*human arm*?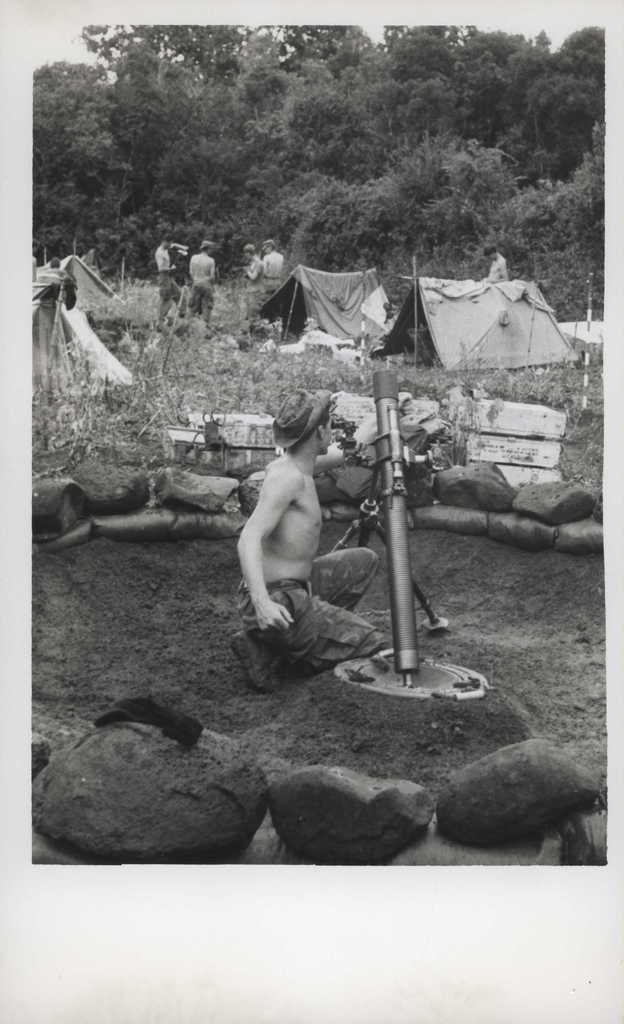
{"left": 490, "top": 264, "right": 506, "bottom": 285}
